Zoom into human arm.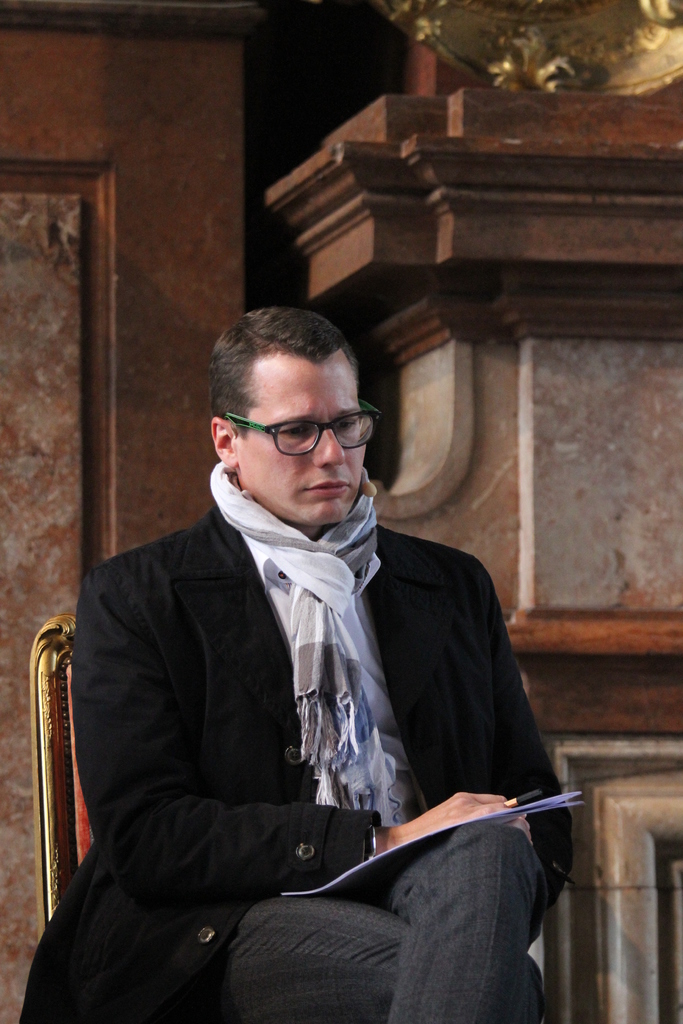
Zoom target: box=[436, 554, 587, 946].
